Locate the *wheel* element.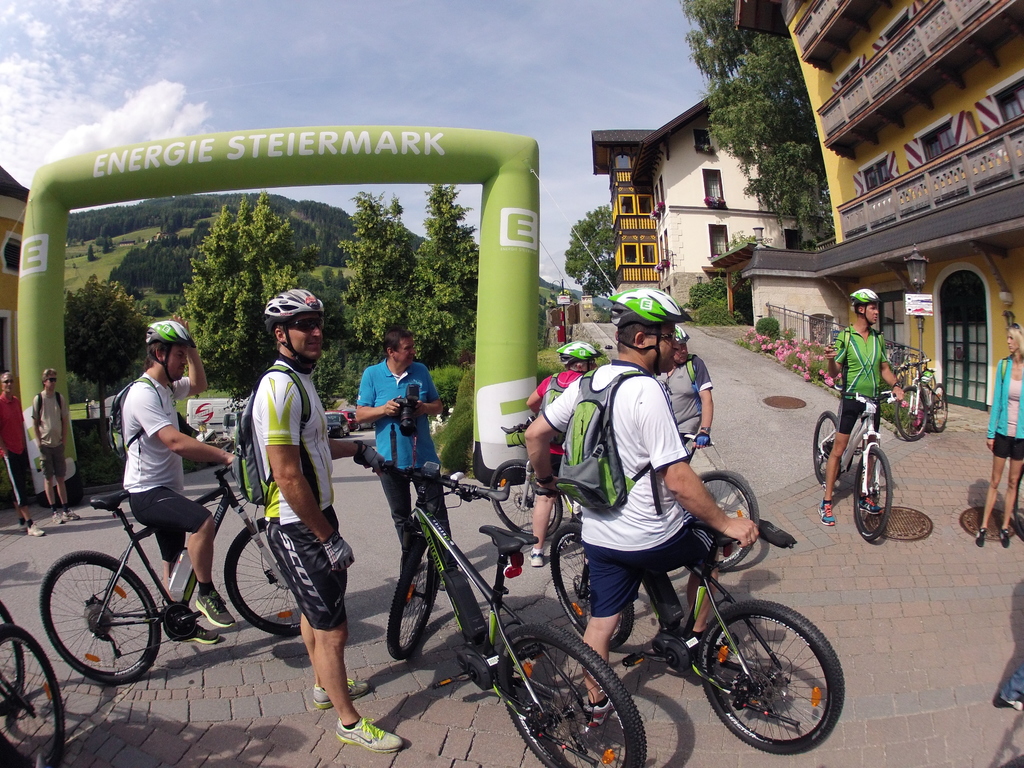
Element bbox: 687 469 759 565.
